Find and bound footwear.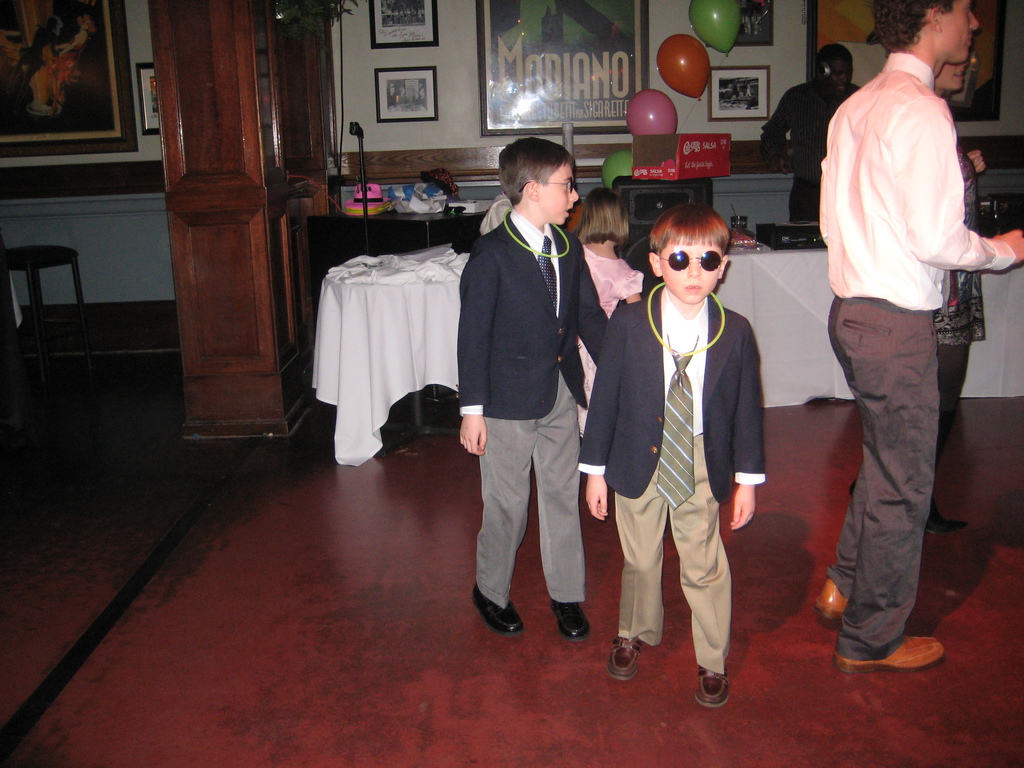
Bound: <bbox>467, 577, 525, 635</bbox>.
